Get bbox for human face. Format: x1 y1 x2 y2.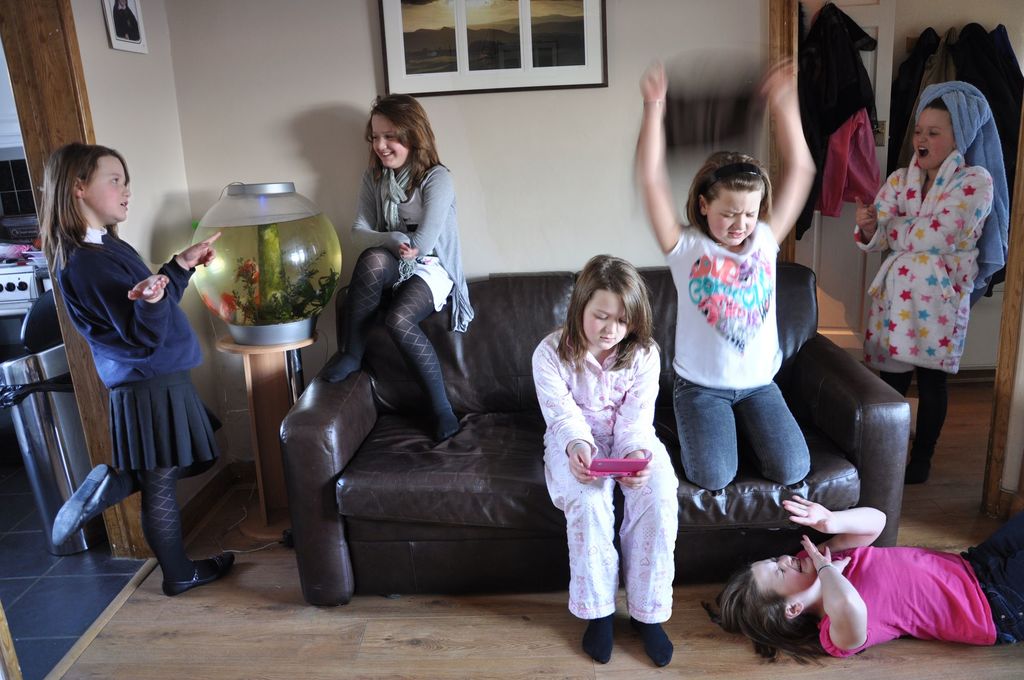
88 155 131 219.
